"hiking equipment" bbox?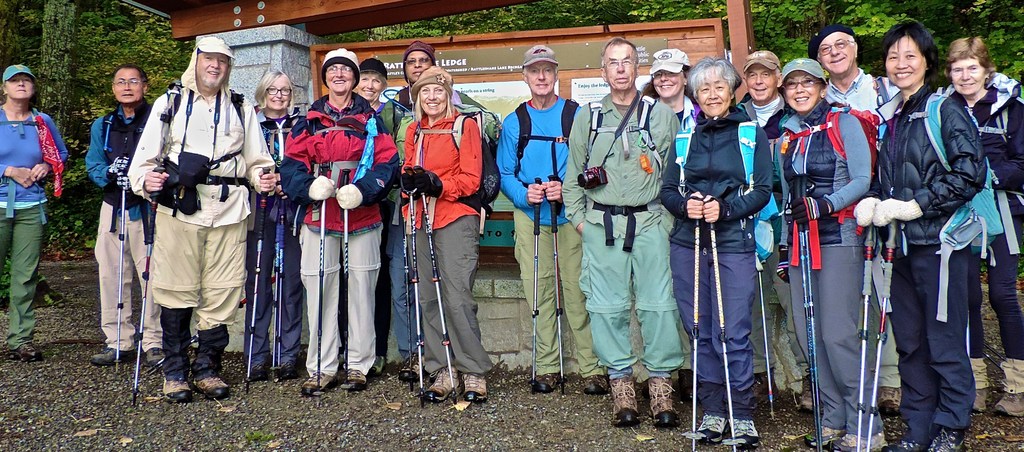
(315,164,324,412)
